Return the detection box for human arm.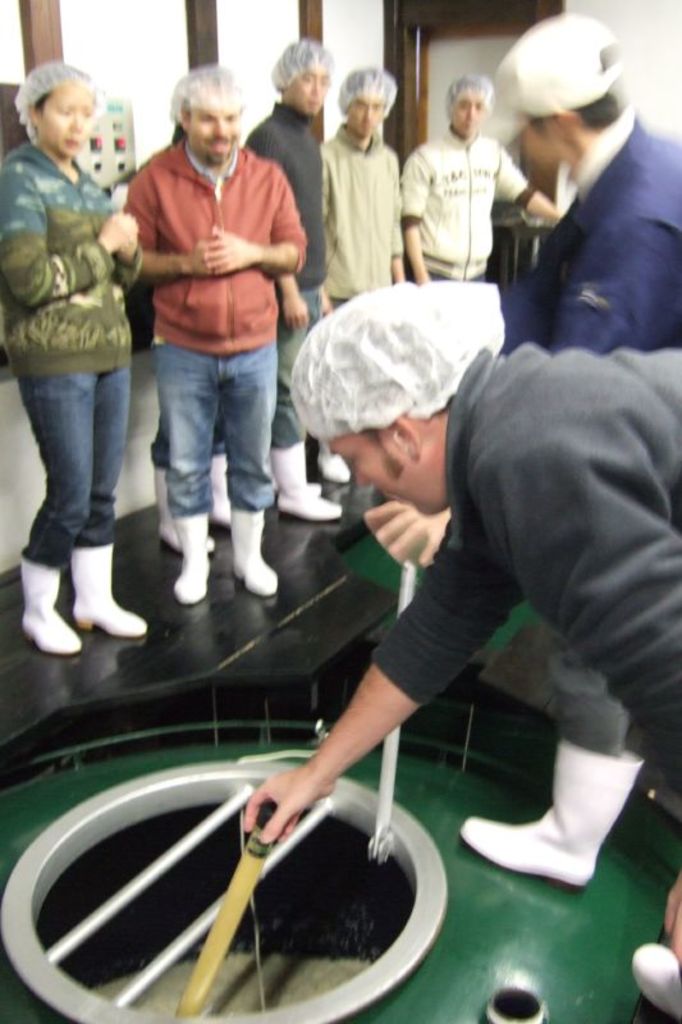
(x1=115, y1=168, x2=221, y2=279).
